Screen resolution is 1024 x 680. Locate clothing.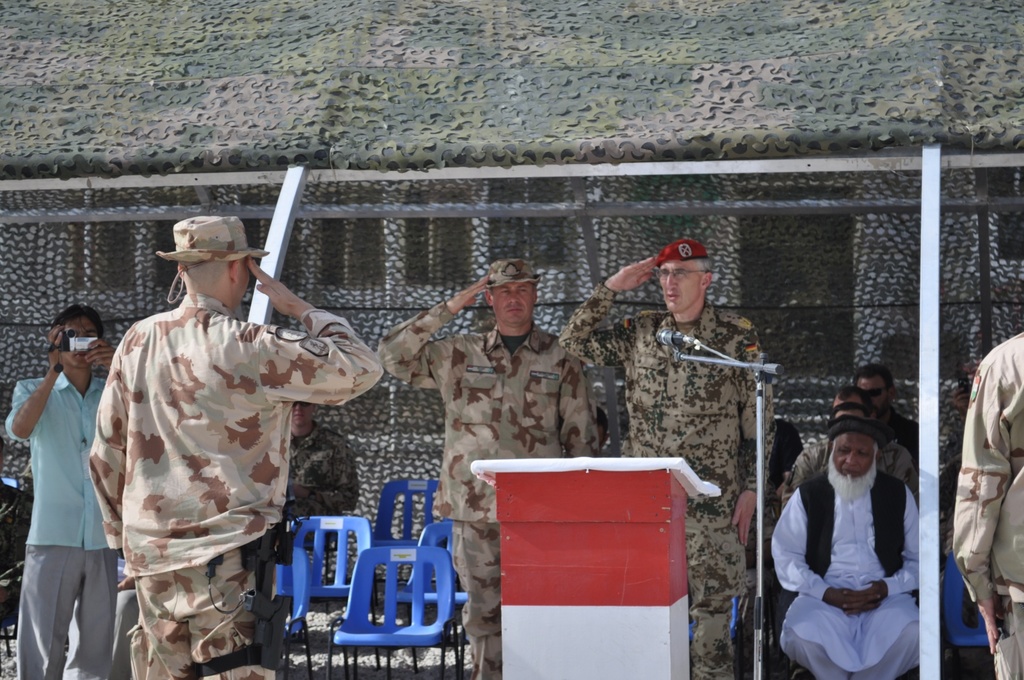
[x1=362, y1=298, x2=604, y2=679].
